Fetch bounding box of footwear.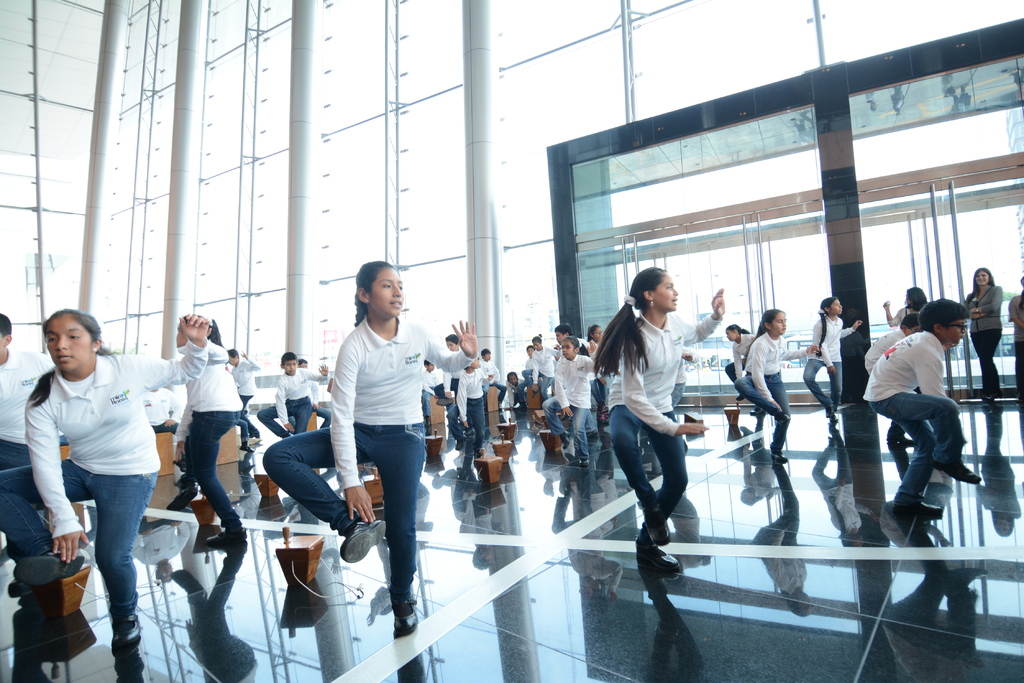
Bbox: BBox(454, 436, 465, 451).
